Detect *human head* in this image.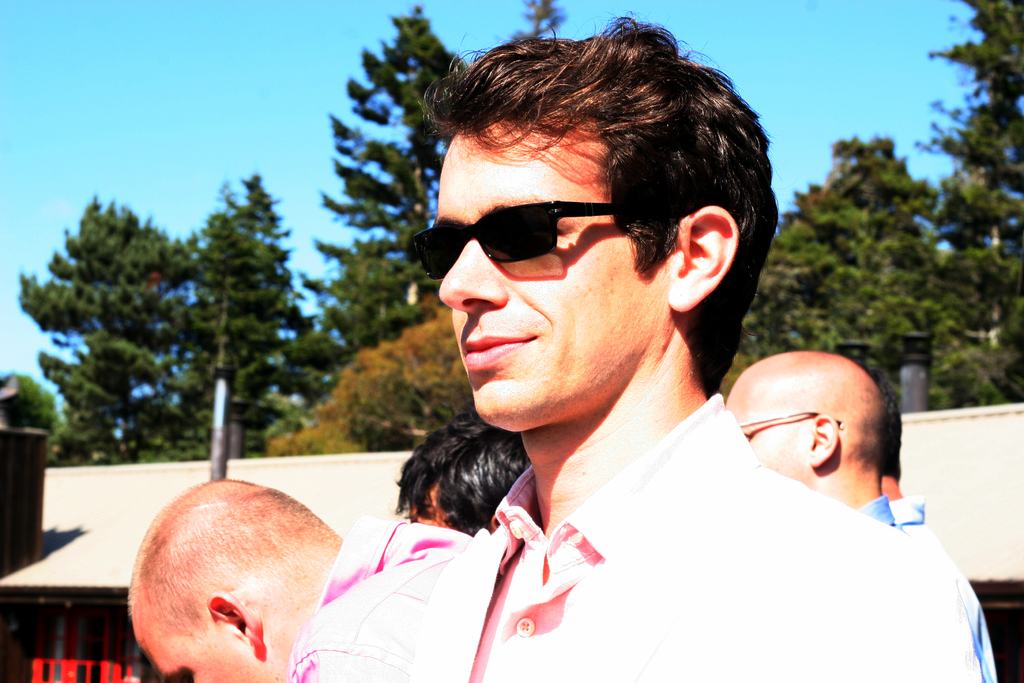
Detection: locate(404, 11, 783, 434).
